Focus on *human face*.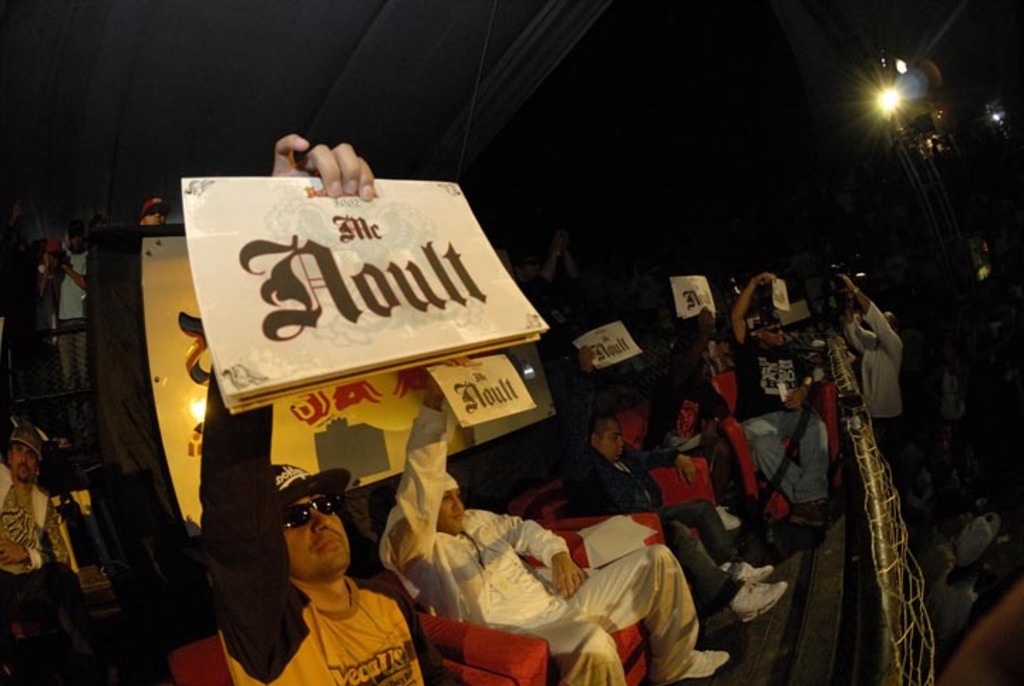
Focused at box=[599, 420, 624, 461].
